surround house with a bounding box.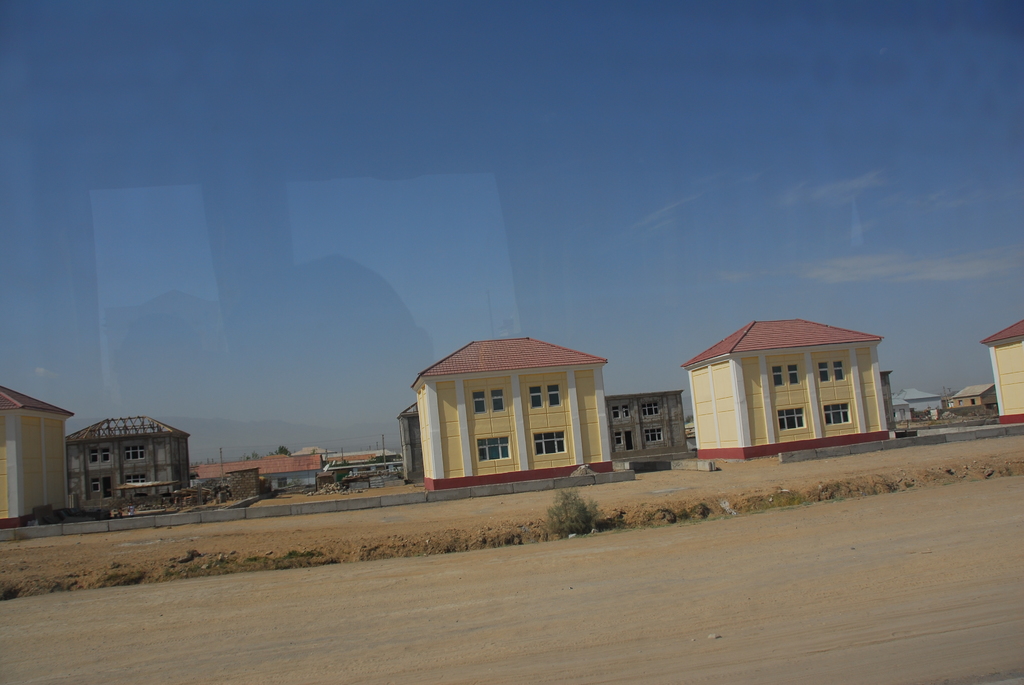
box=[598, 387, 685, 464].
